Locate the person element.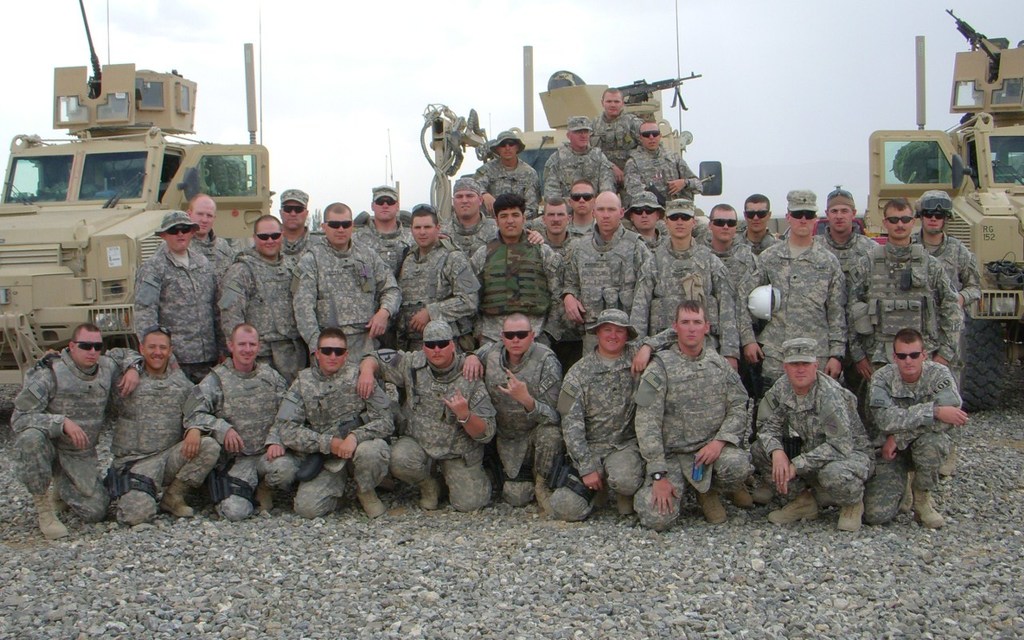
Element bbox: l=386, t=202, r=482, b=341.
